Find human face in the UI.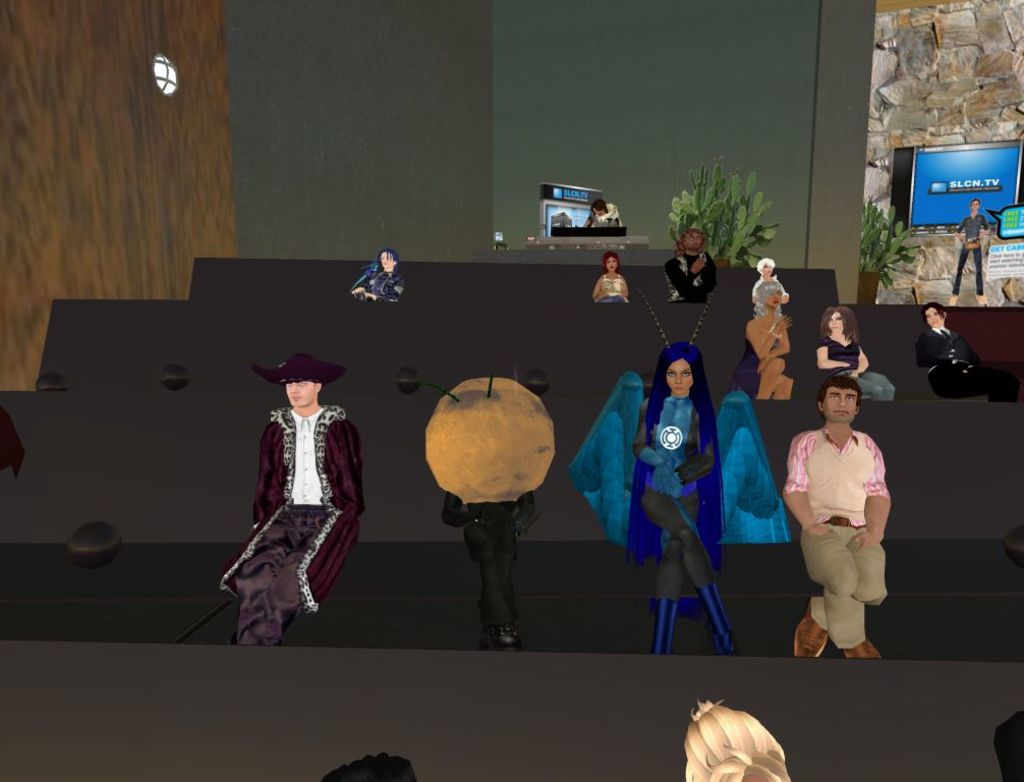
UI element at box=[930, 308, 943, 328].
